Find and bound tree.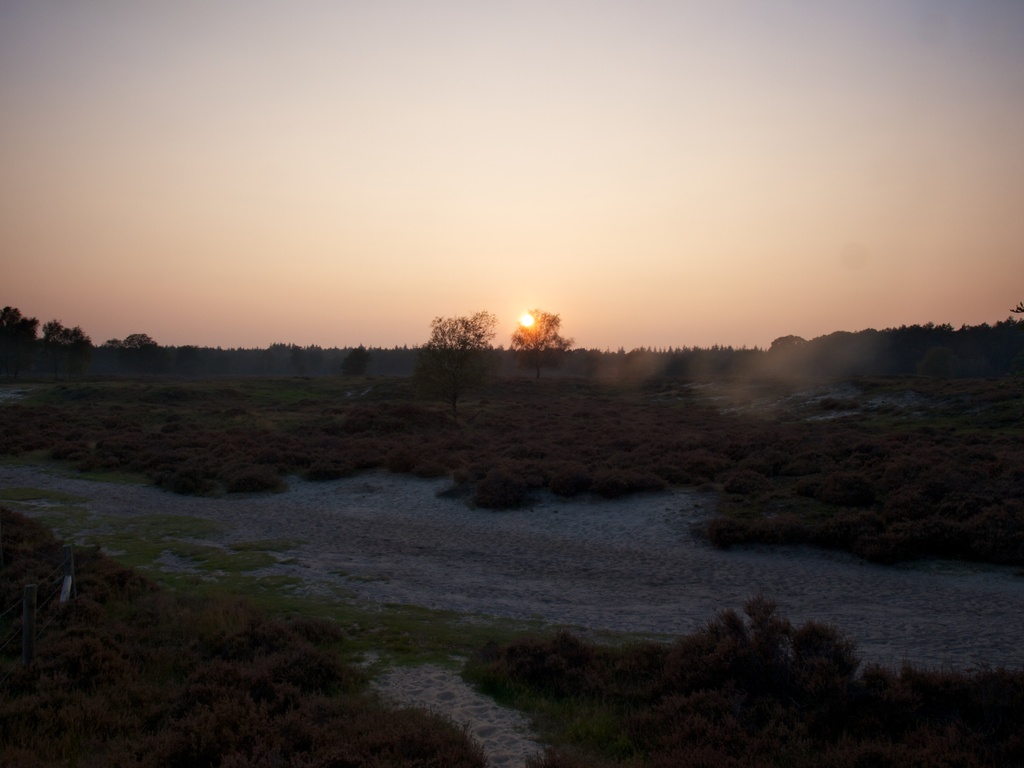
Bound: (x1=501, y1=300, x2=586, y2=398).
